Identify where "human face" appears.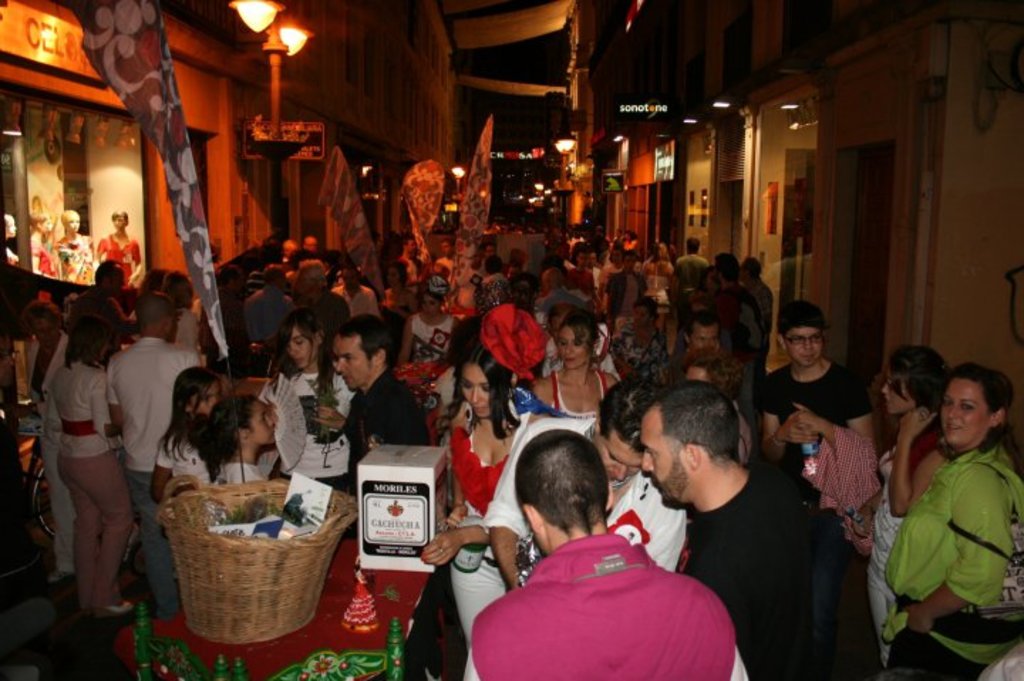
Appears at bbox(286, 323, 314, 364).
